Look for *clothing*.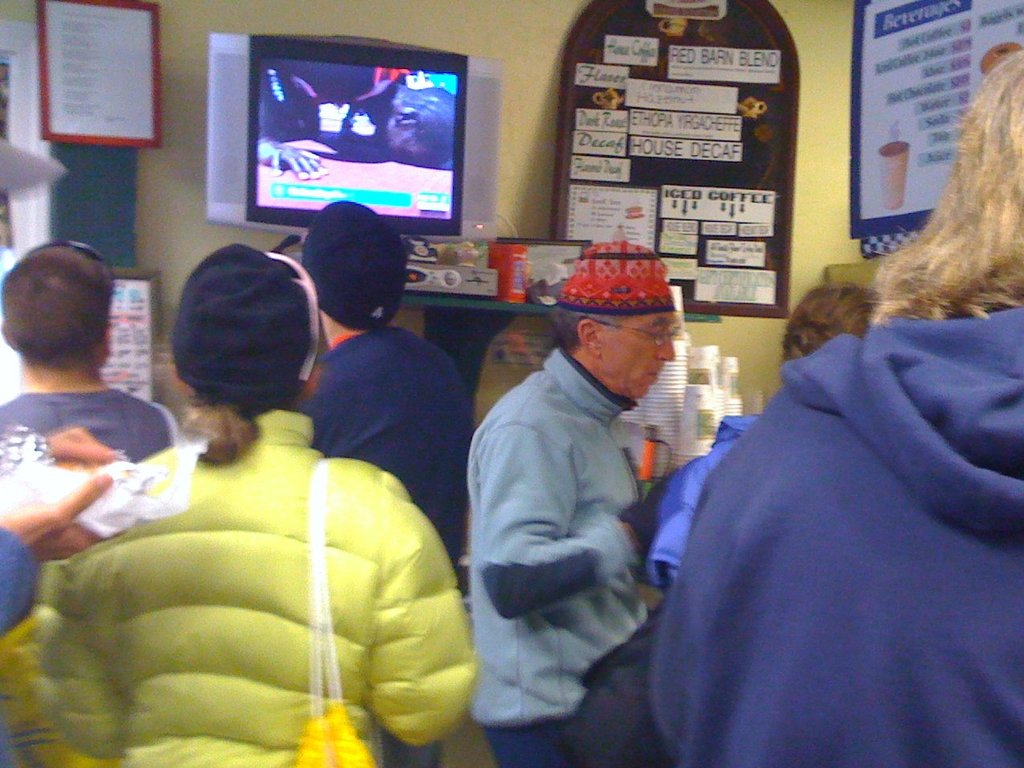
Found: <box>0,385,182,767</box>.
